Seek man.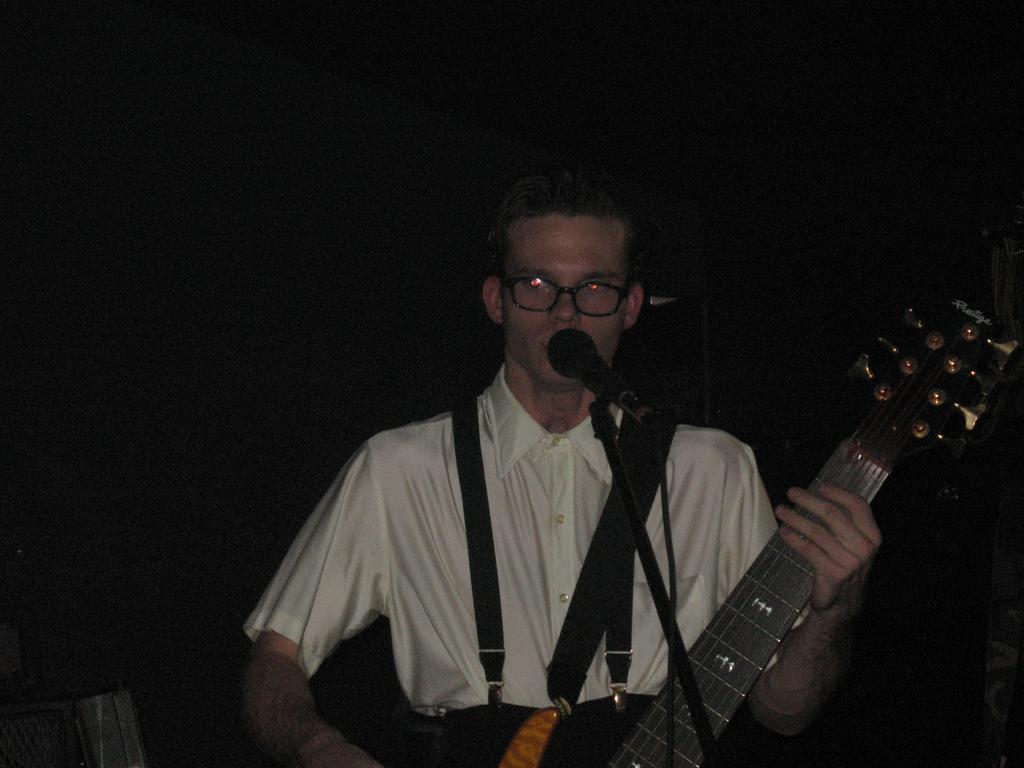
(247, 175, 879, 767).
